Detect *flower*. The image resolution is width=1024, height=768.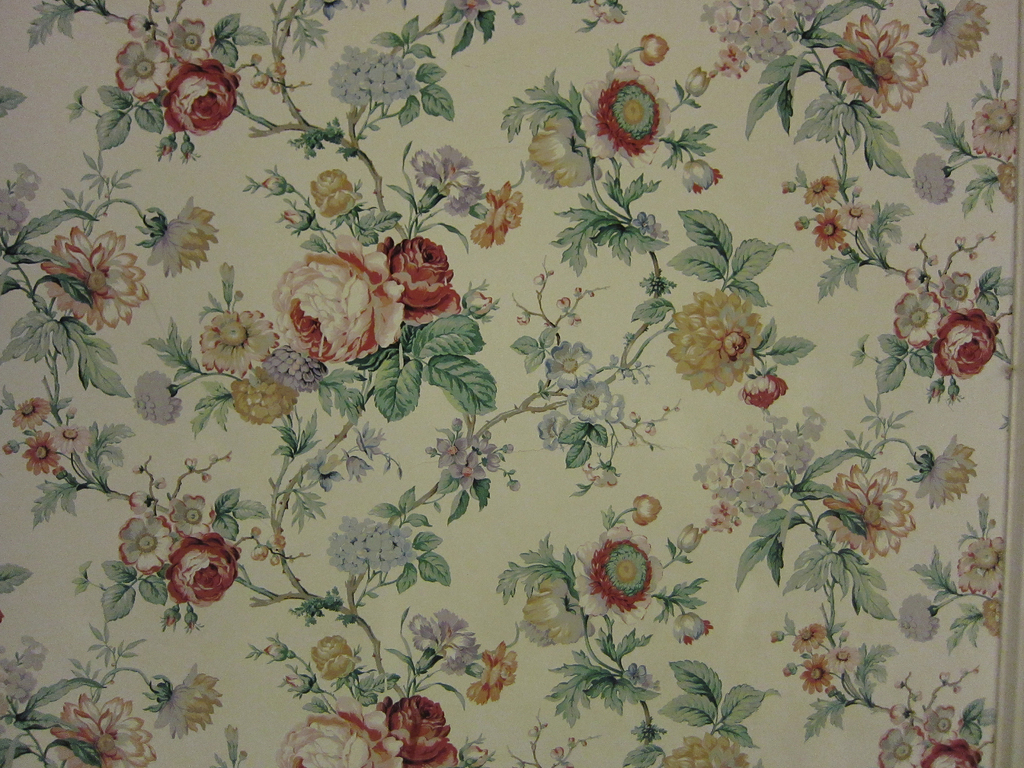
<region>891, 284, 943, 348</region>.
